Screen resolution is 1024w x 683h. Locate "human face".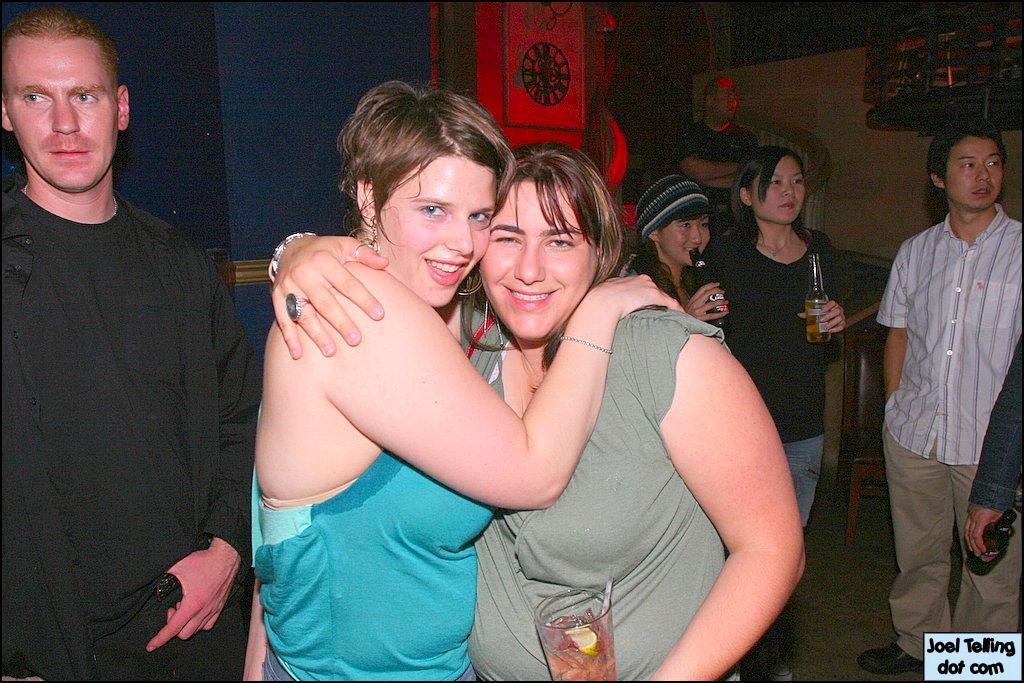
crop(718, 79, 739, 120).
